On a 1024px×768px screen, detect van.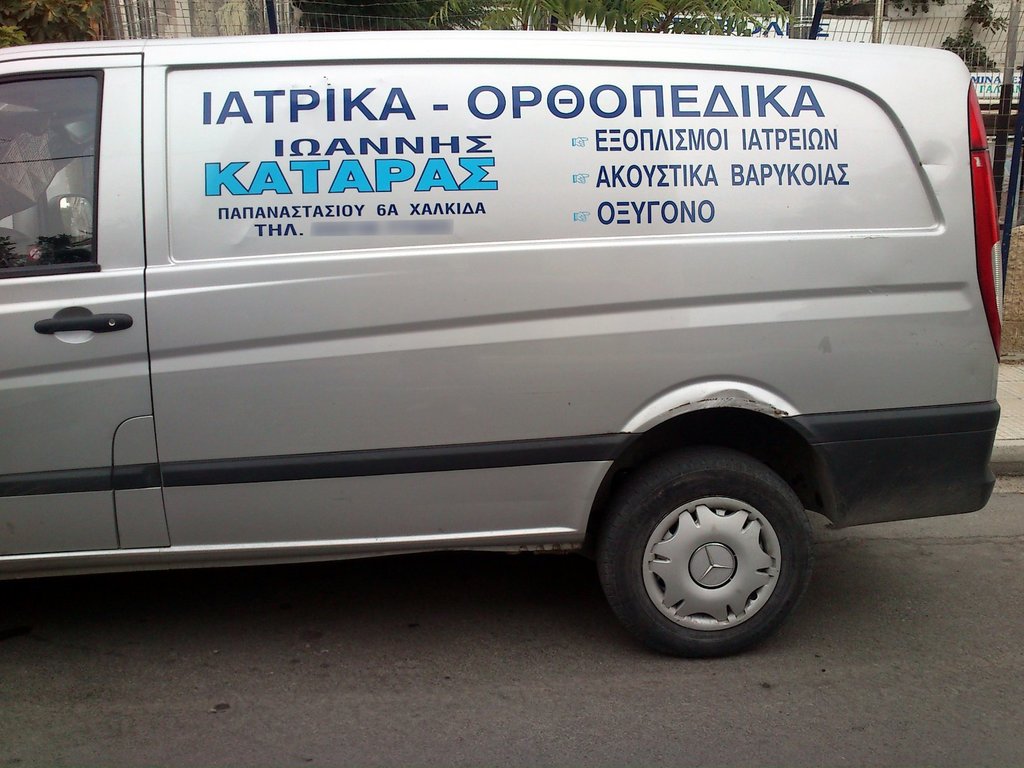
0,36,998,661.
